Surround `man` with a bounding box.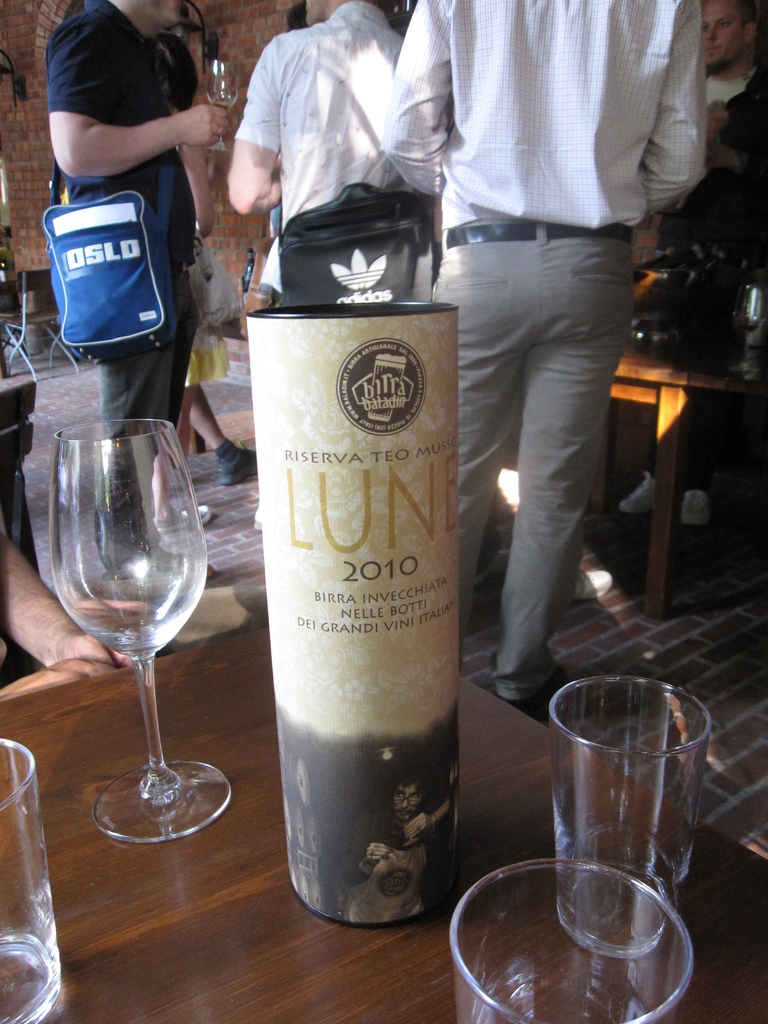
left=42, top=0, right=233, bottom=584.
